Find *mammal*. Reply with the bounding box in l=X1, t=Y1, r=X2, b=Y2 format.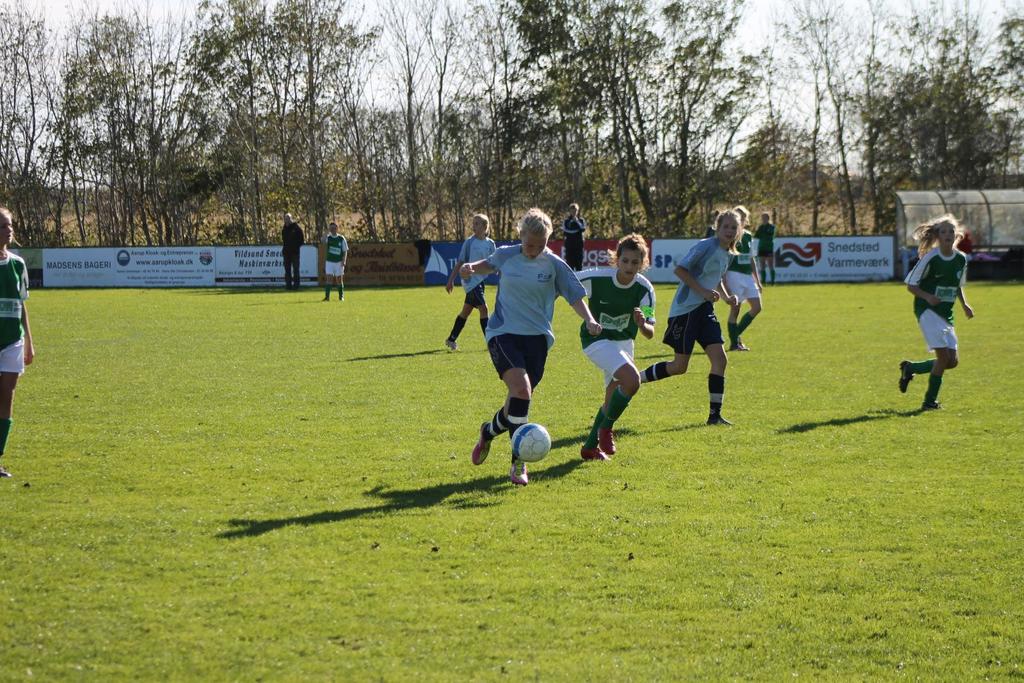
l=0, t=209, r=35, b=476.
